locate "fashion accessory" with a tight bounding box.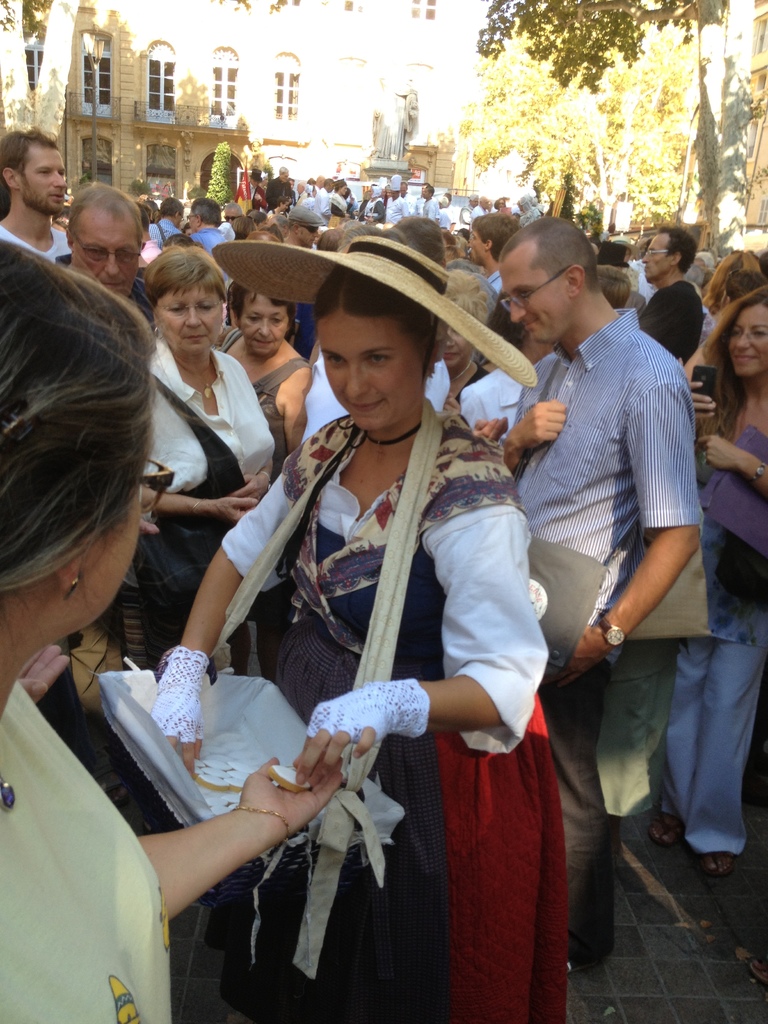
[left=147, top=647, right=210, bottom=746].
